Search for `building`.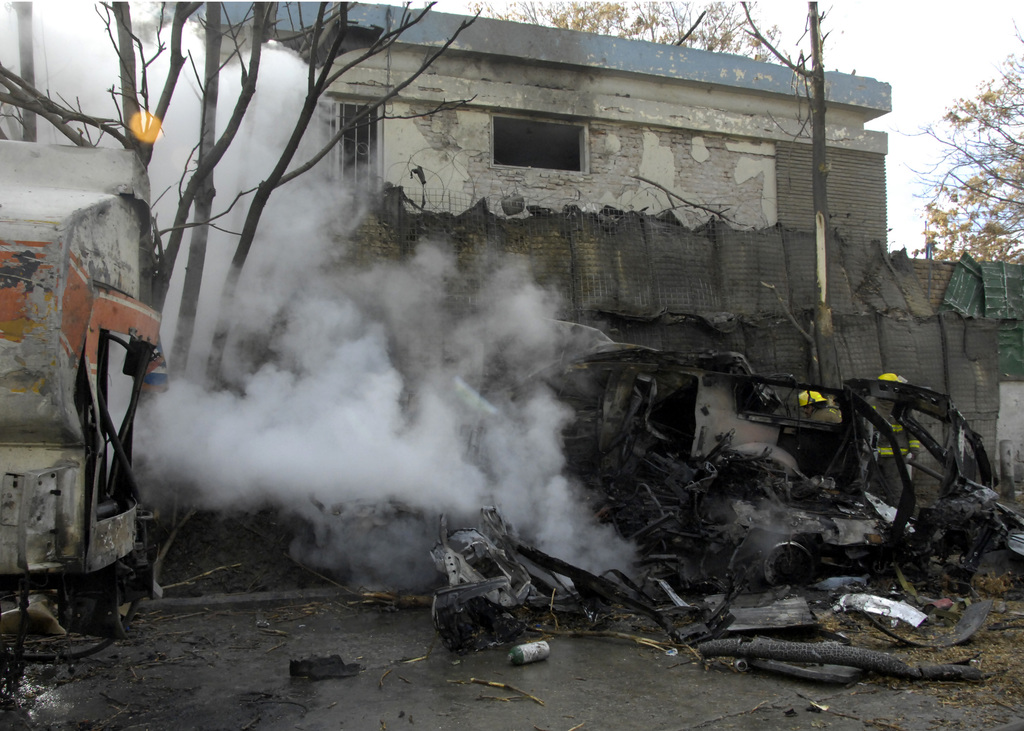
Found at 202/0/893/257.
